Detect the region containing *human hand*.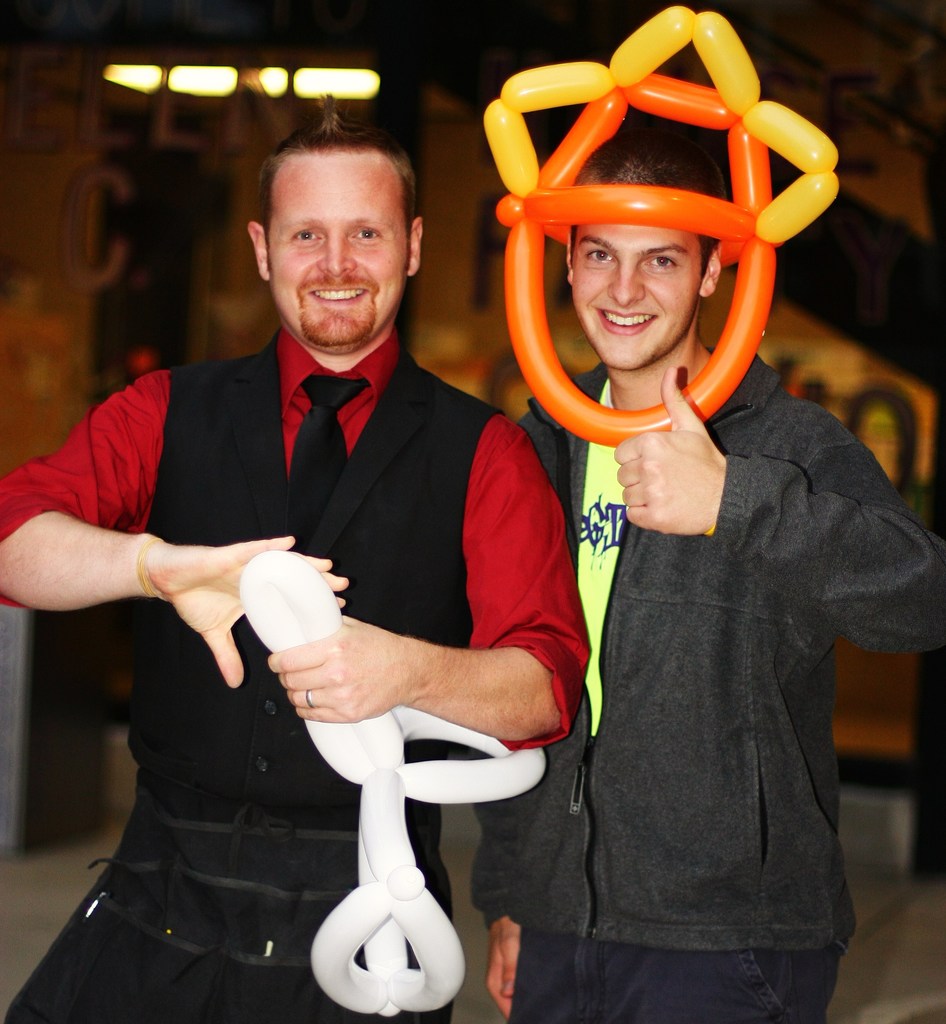
box(612, 360, 726, 538).
